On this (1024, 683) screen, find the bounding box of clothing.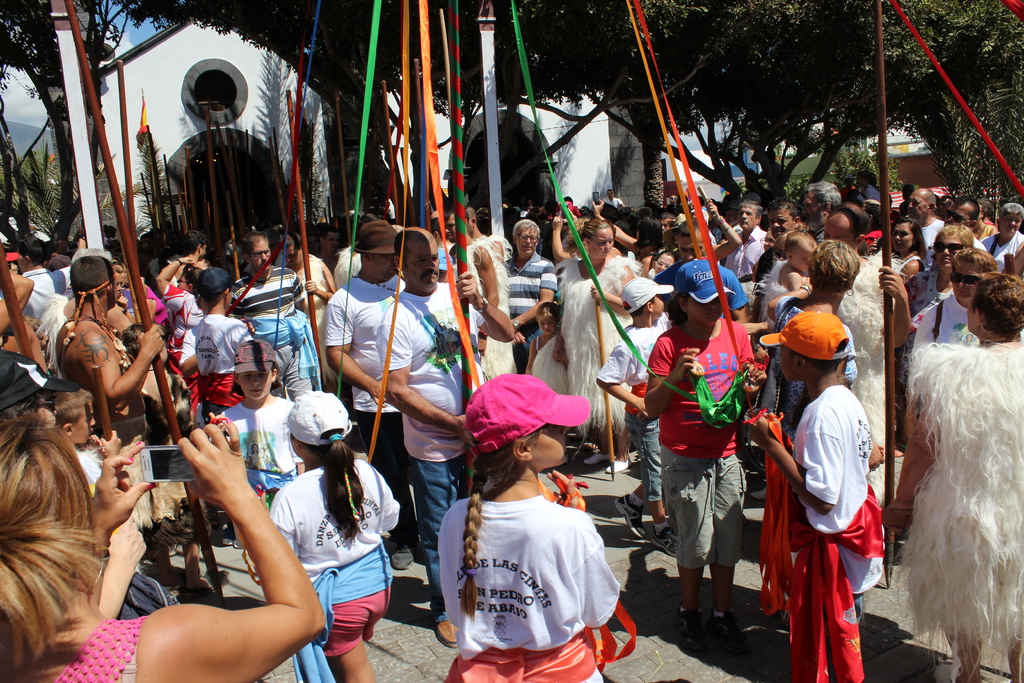
Bounding box: <bbox>863, 229, 877, 247</bbox>.
